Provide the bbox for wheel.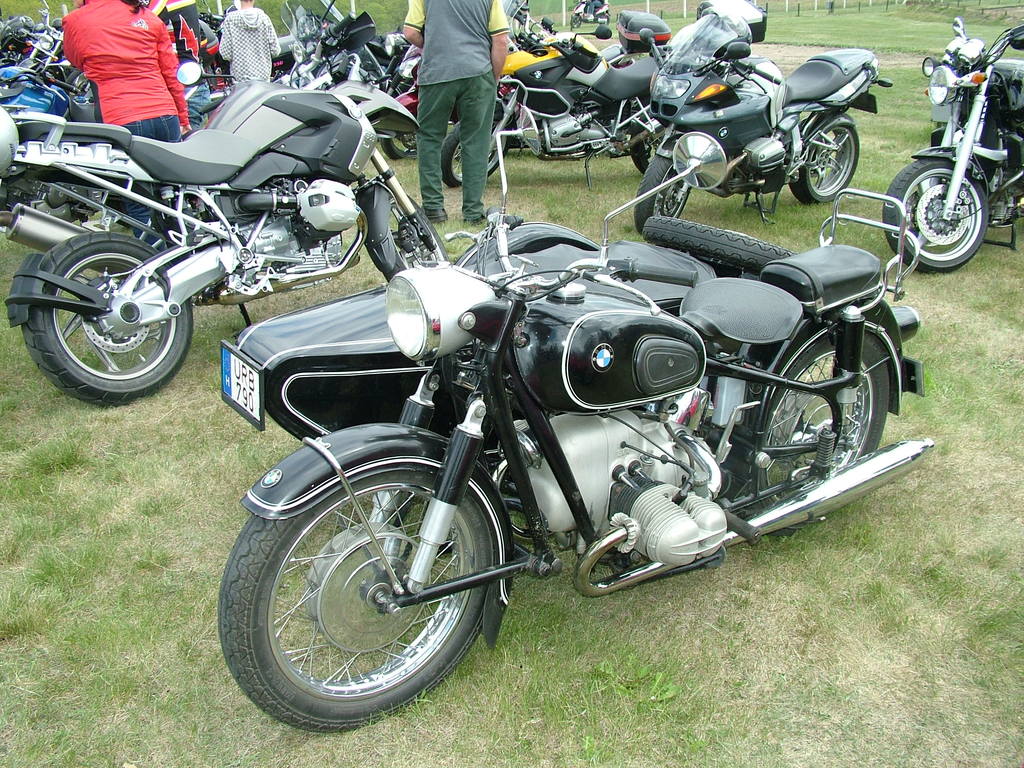
(634,154,691,237).
